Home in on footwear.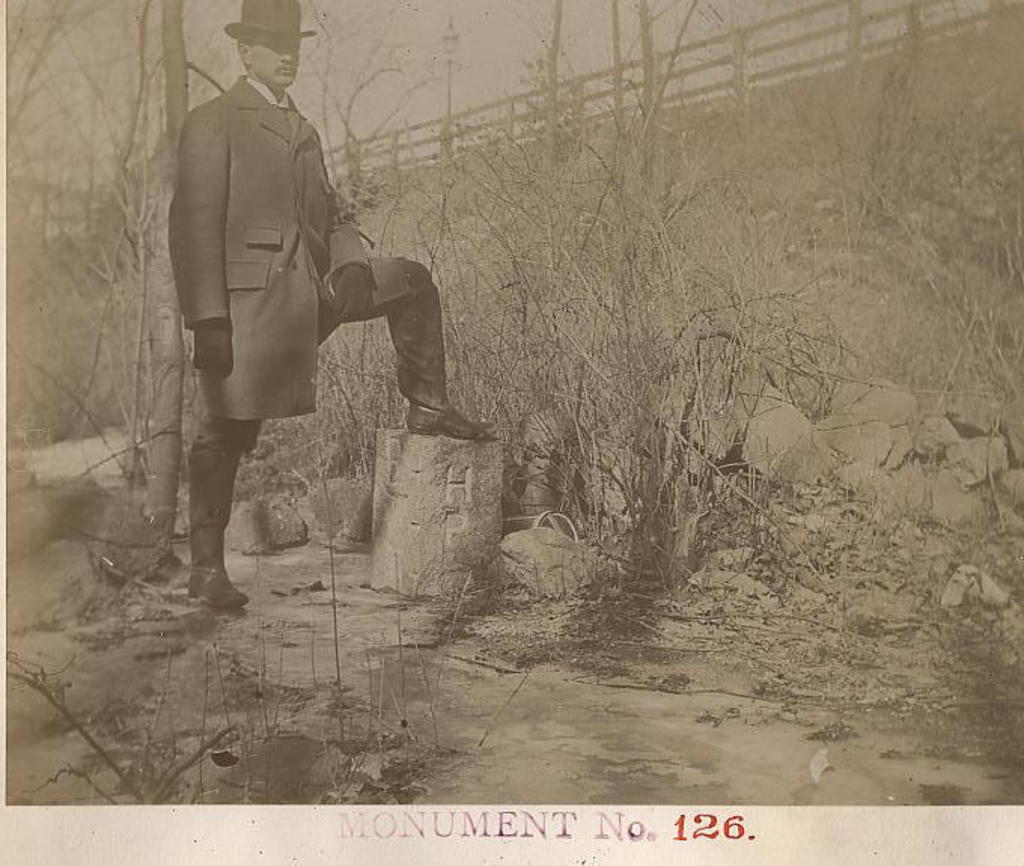
Homed in at (x1=188, y1=447, x2=250, y2=604).
